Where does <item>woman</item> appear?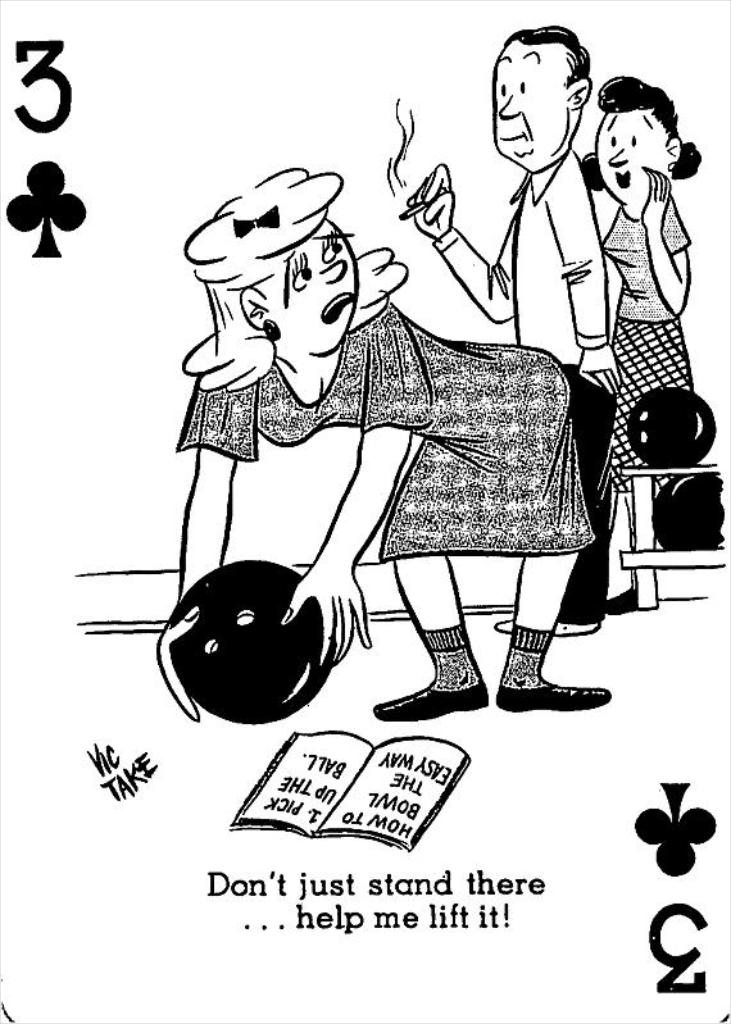
Appears at {"left": 567, "top": 69, "right": 693, "bottom": 555}.
